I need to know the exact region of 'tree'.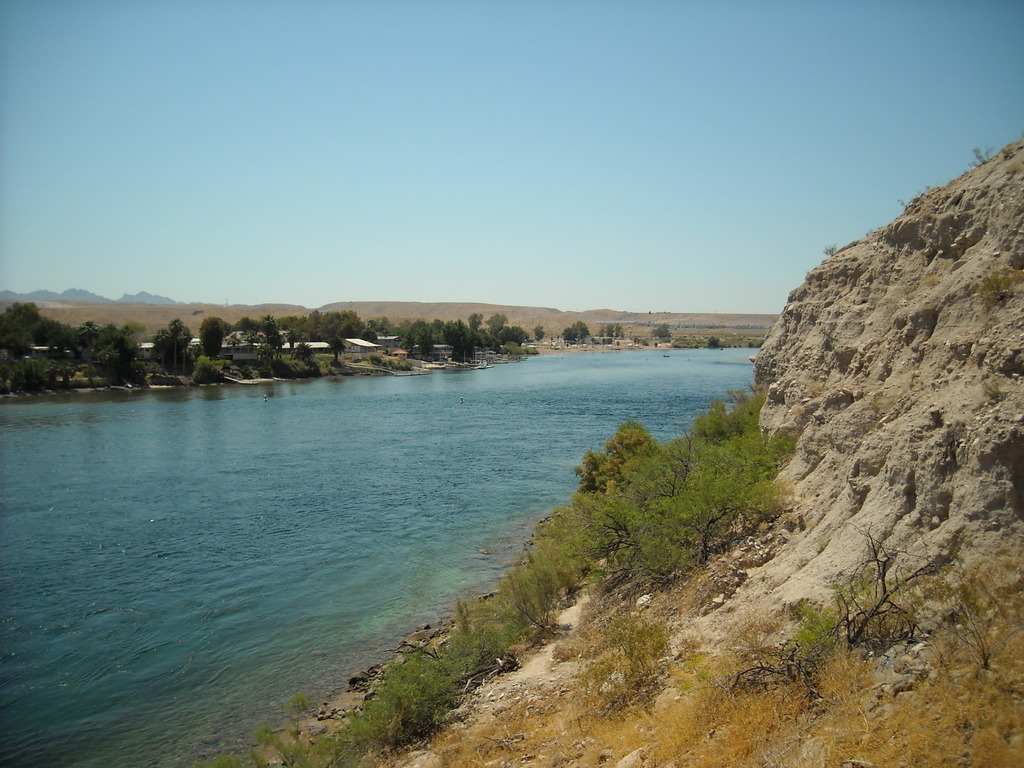
Region: <box>733,532,945,691</box>.
